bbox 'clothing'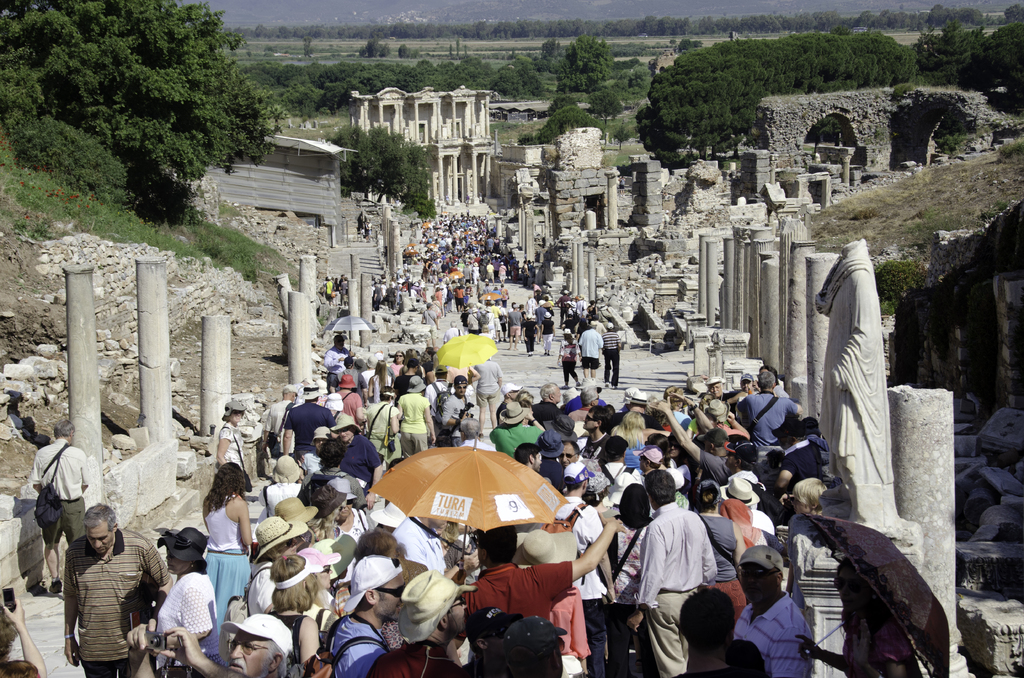
[left=258, top=476, right=308, bottom=519]
